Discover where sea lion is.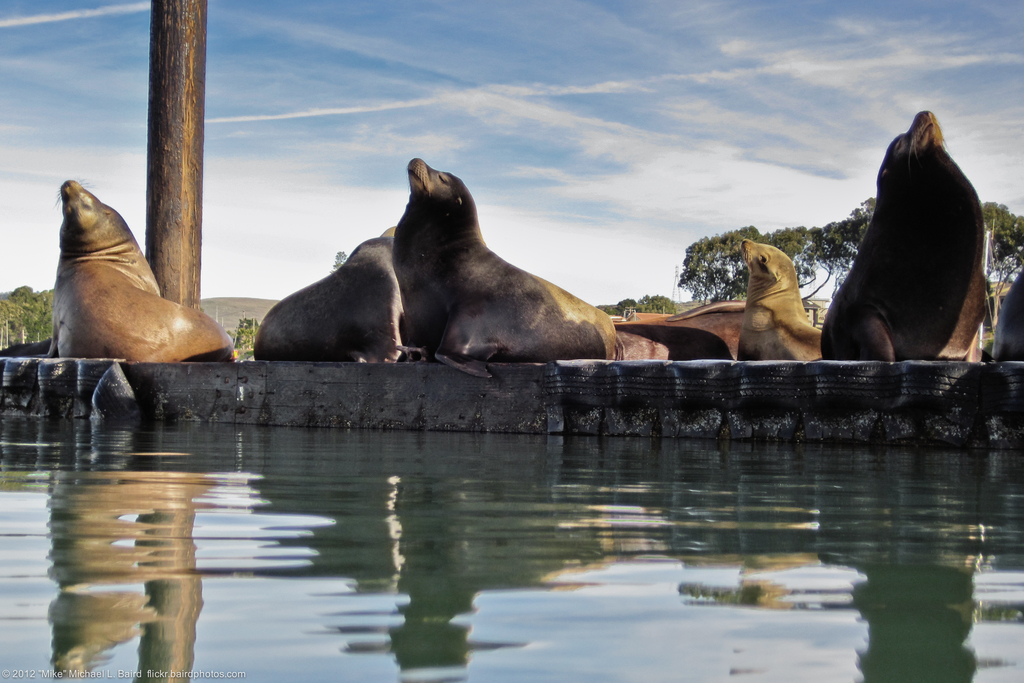
Discovered at [44, 174, 241, 365].
